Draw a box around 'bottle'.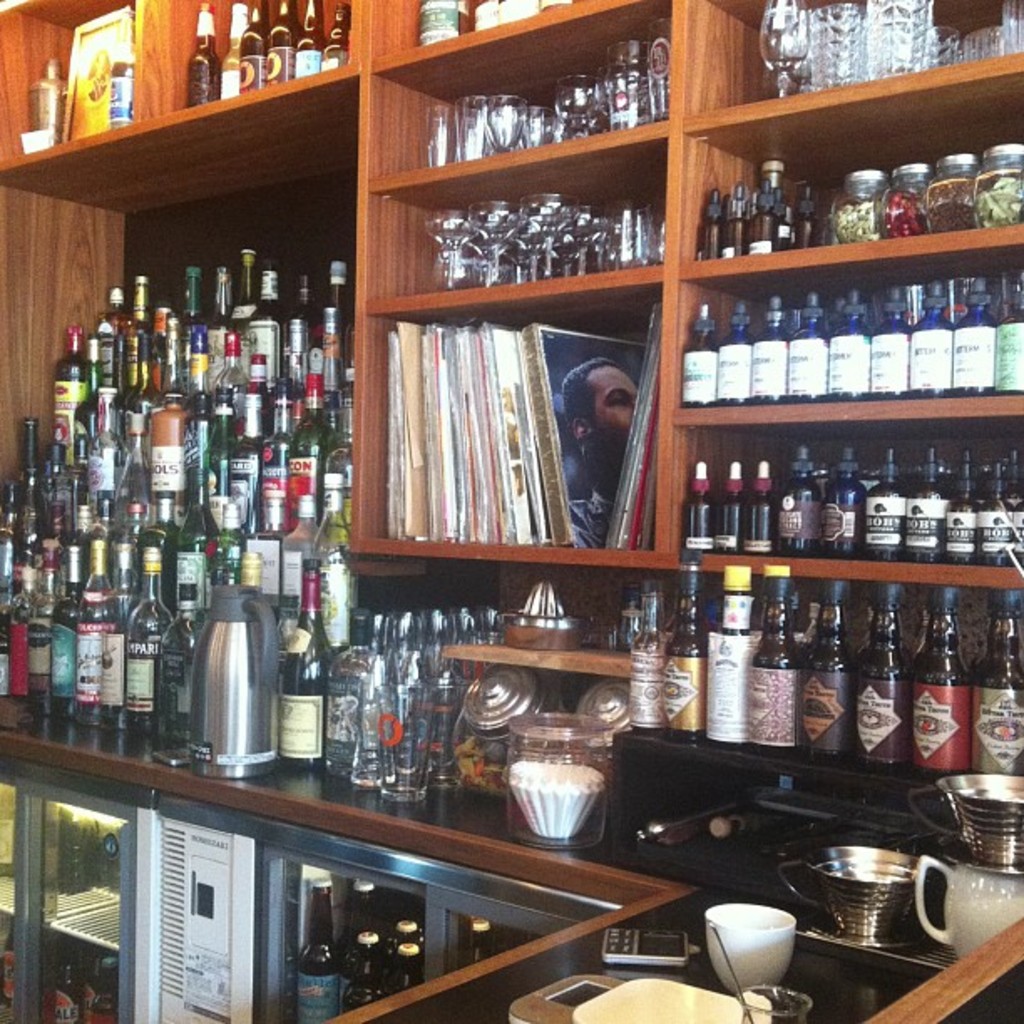
pyautogui.locateOnScreen(144, 310, 167, 353).
